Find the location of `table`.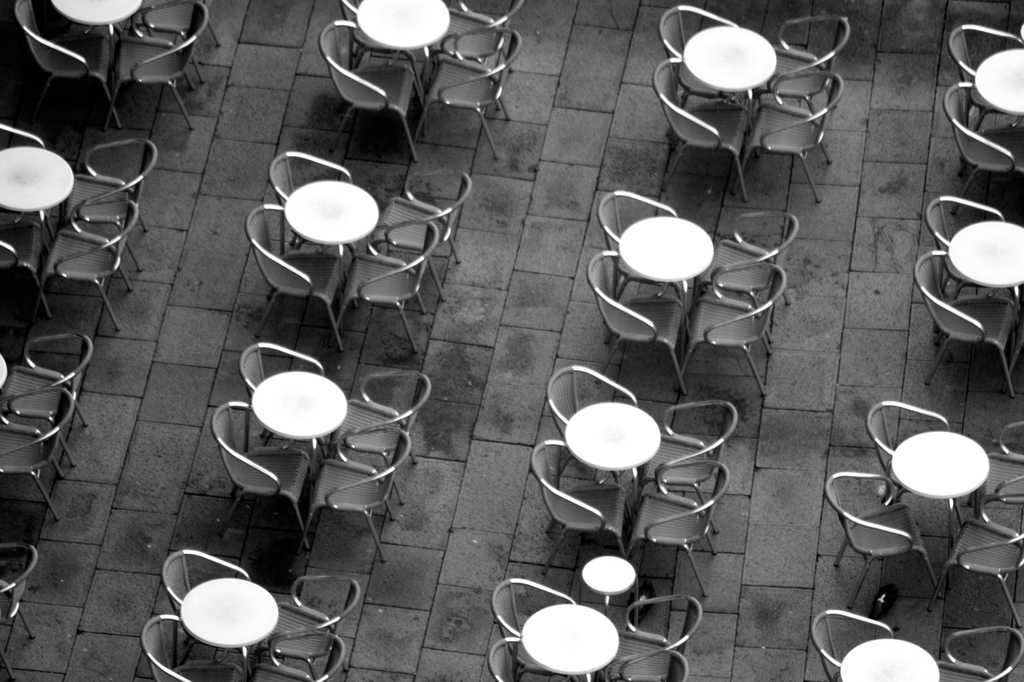
Location: box(889, 428, 992, 555).
